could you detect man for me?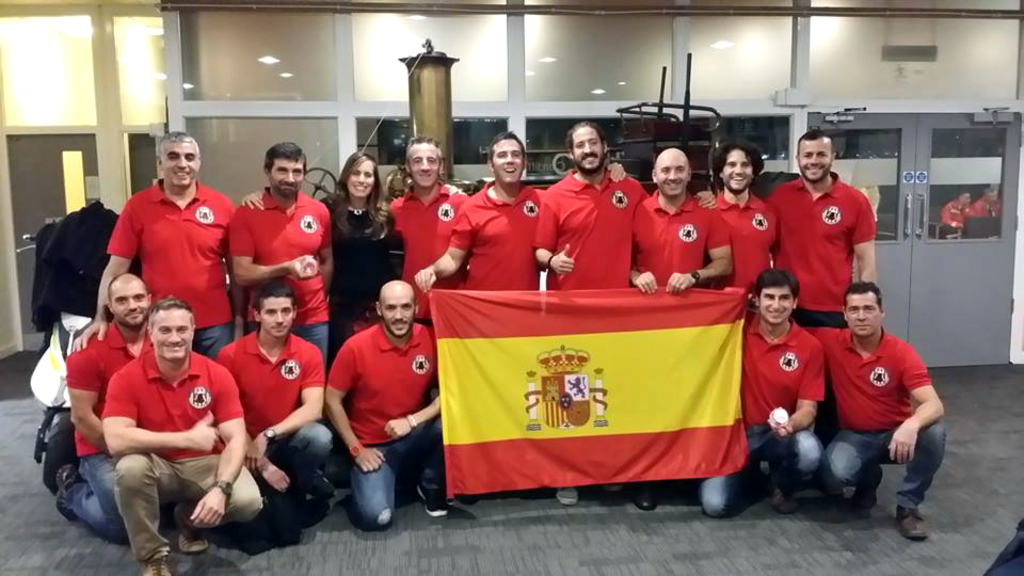
Detection result: BBox(806, 271, 951, 525).
